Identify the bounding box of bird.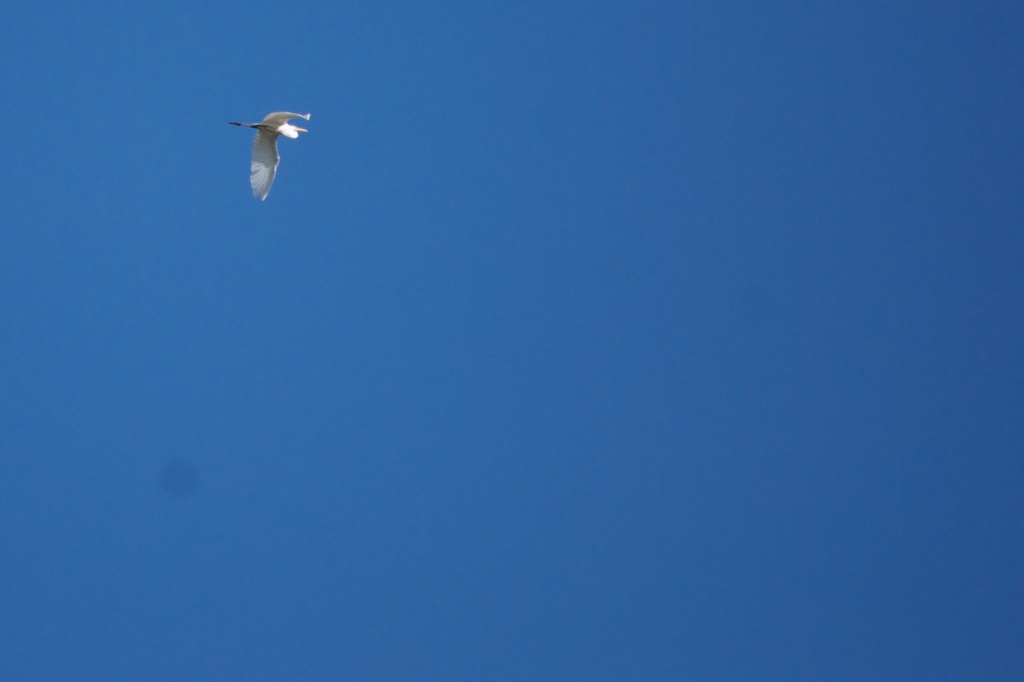
(223,100,314,196).
